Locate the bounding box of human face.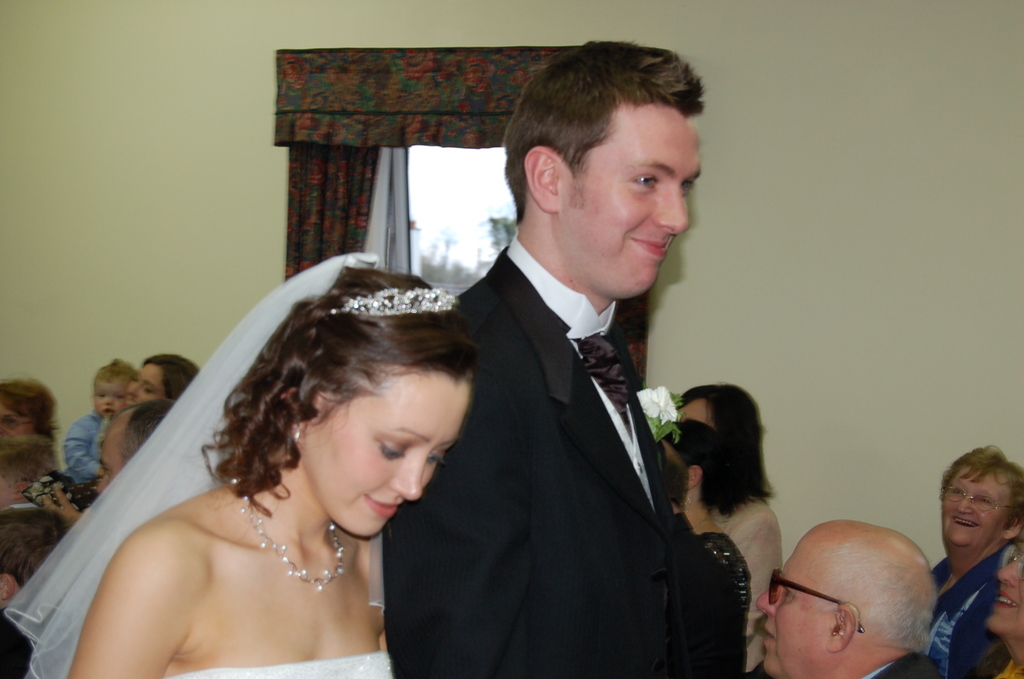
Bounding box: BBox(984, 544, 1023, 641).
